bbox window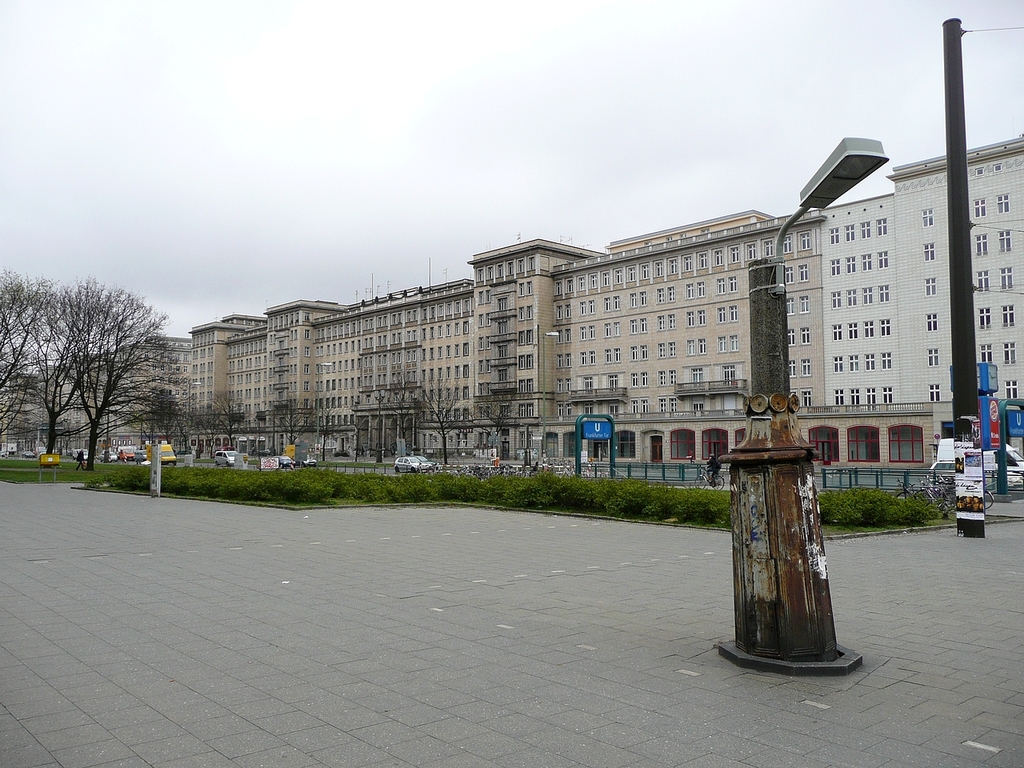
select_region(876, 286, 894, 300)
